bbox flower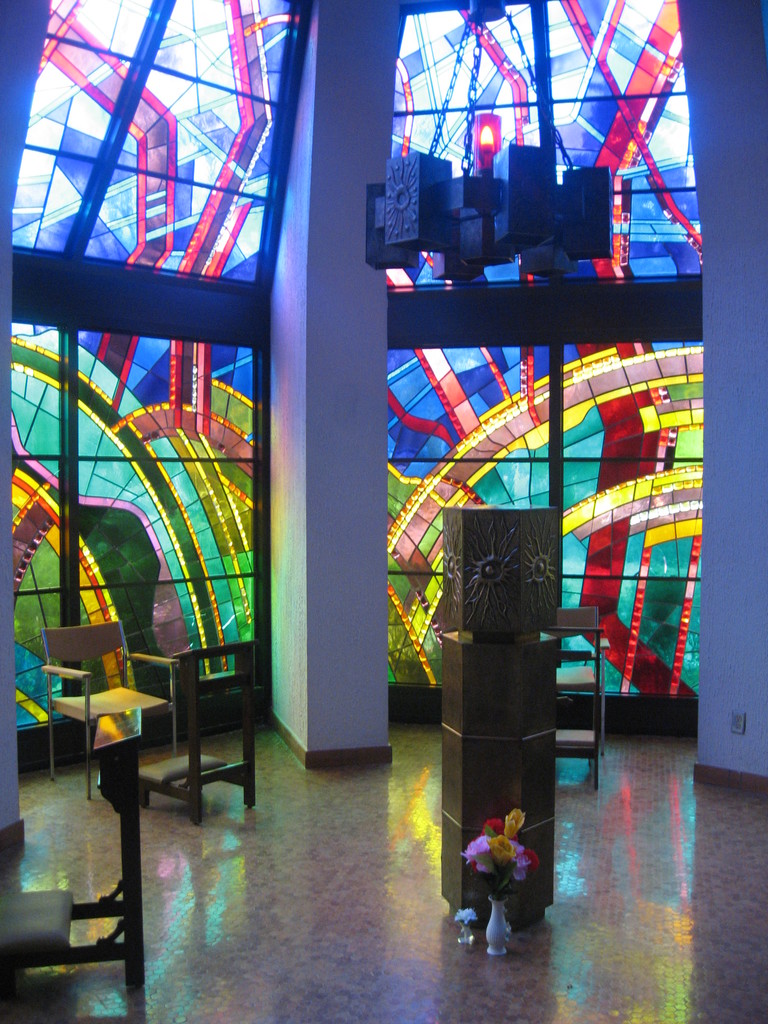
region(492, 840, 524, 860)
